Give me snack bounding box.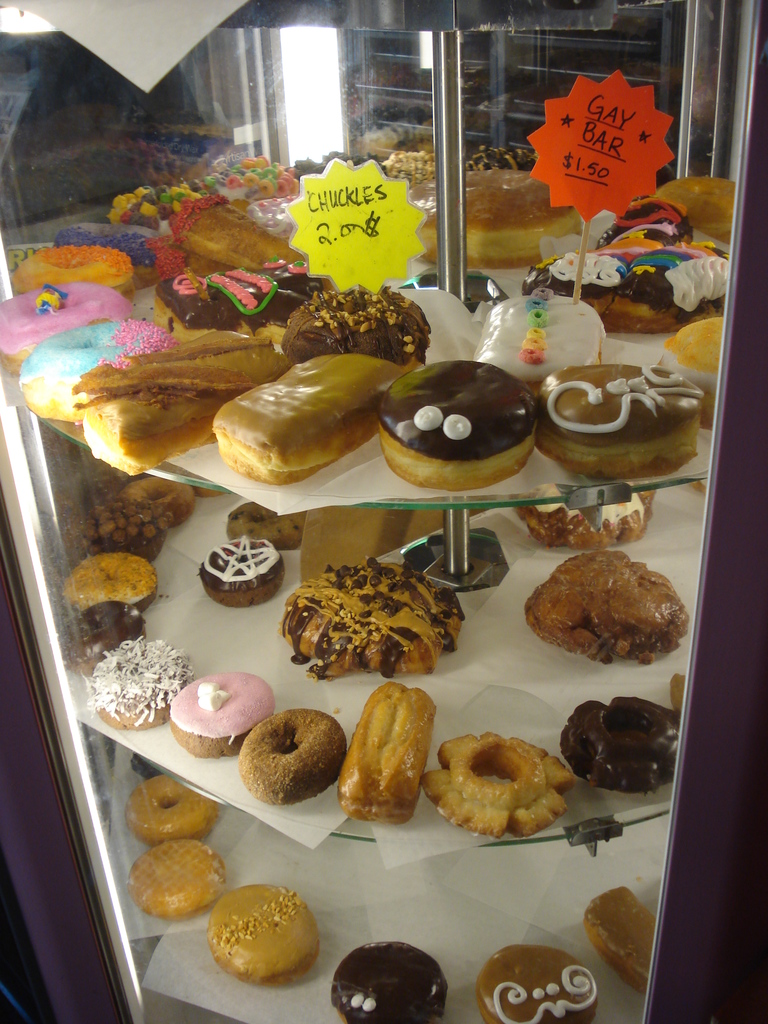
pyautogui.locateOnScreen(273, 566, 467, 684).
